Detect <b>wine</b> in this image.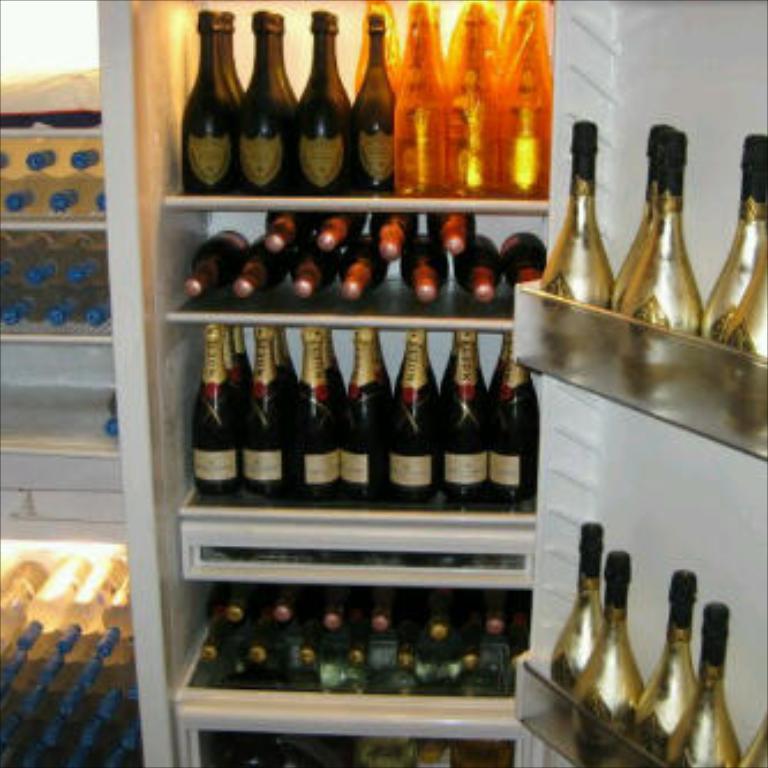
Detection: x1=233 y1=233 x2=288 y2=300.
